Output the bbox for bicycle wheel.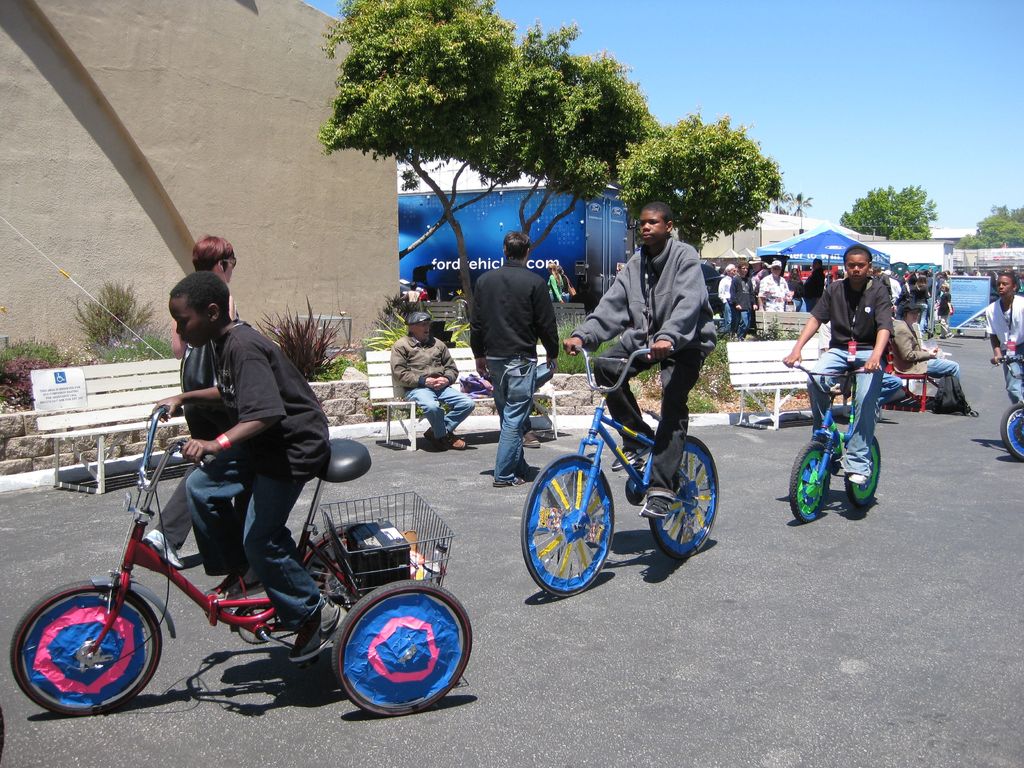
l=844, t=437, r=878, b=504.
